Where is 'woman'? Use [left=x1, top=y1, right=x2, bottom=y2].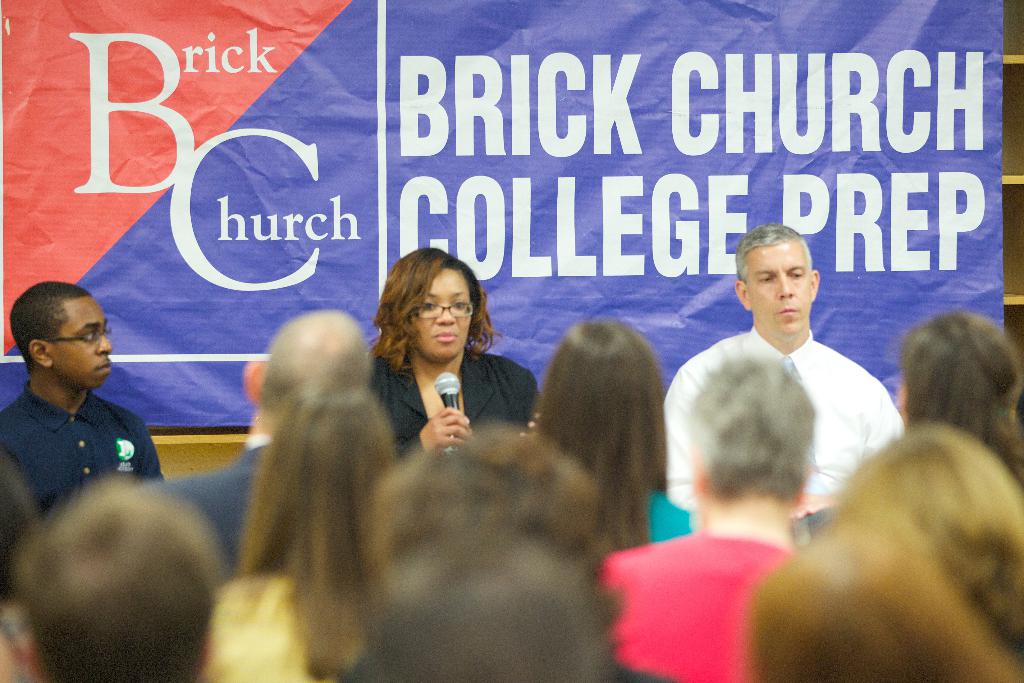
[left=209, top=399, right=408, bottom=682].
